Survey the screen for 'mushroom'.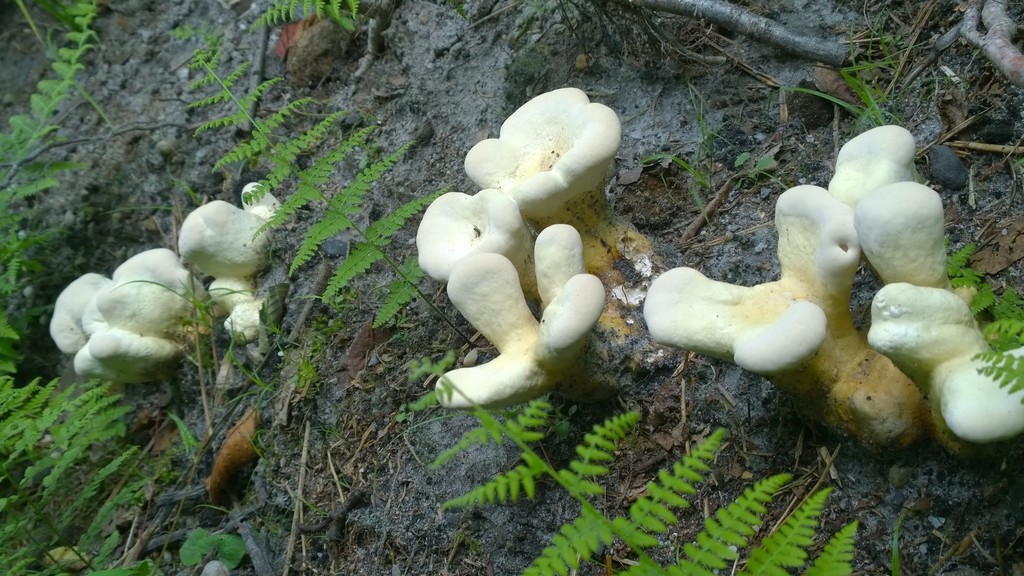
Survey found: (left=414, top=188, right=541, bottom=314).
